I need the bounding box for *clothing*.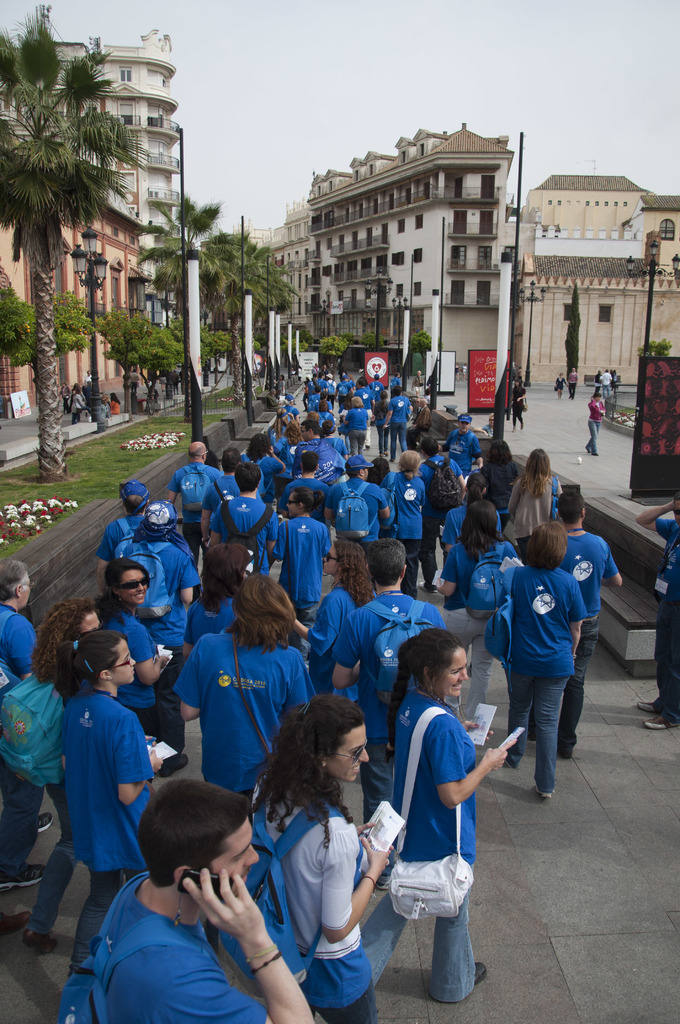
Here it is: box=[421, 451, 467, 524].
